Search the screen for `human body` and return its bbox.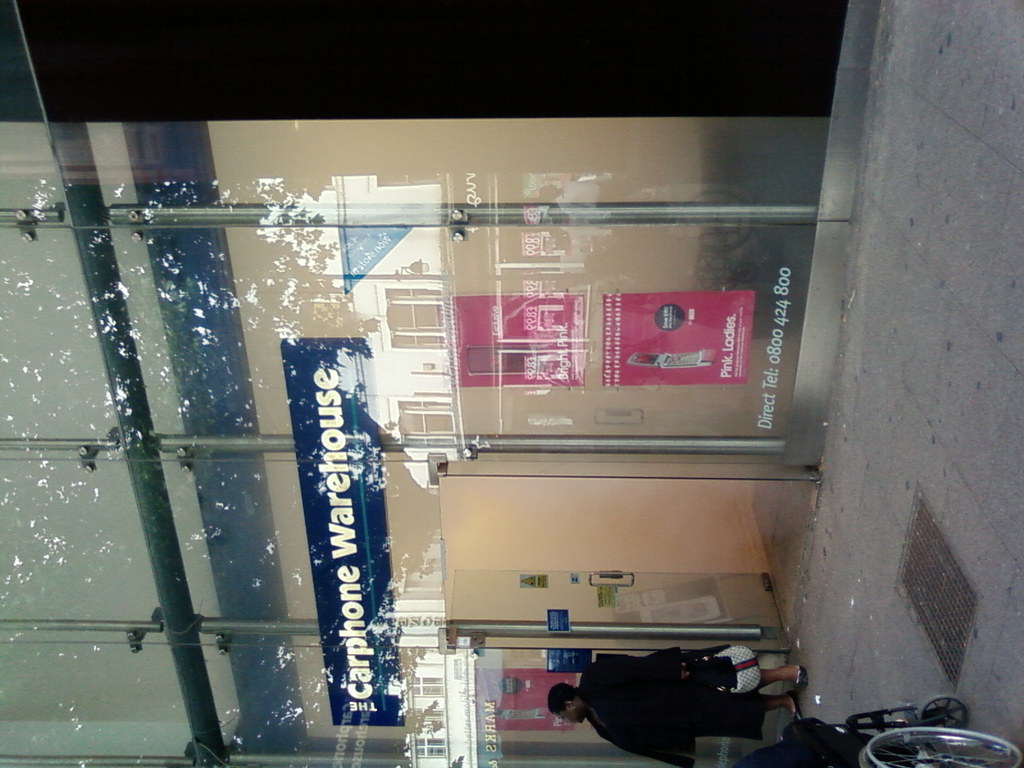
Found: 547:643:779:756.
